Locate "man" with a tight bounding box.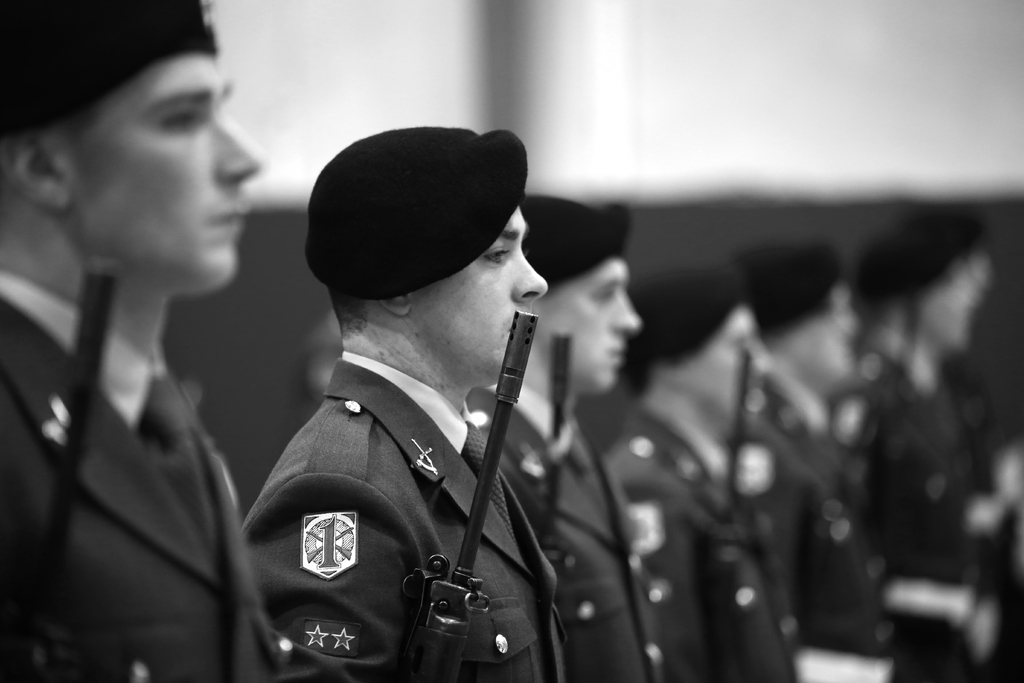
(477, 199, 669, 682).
